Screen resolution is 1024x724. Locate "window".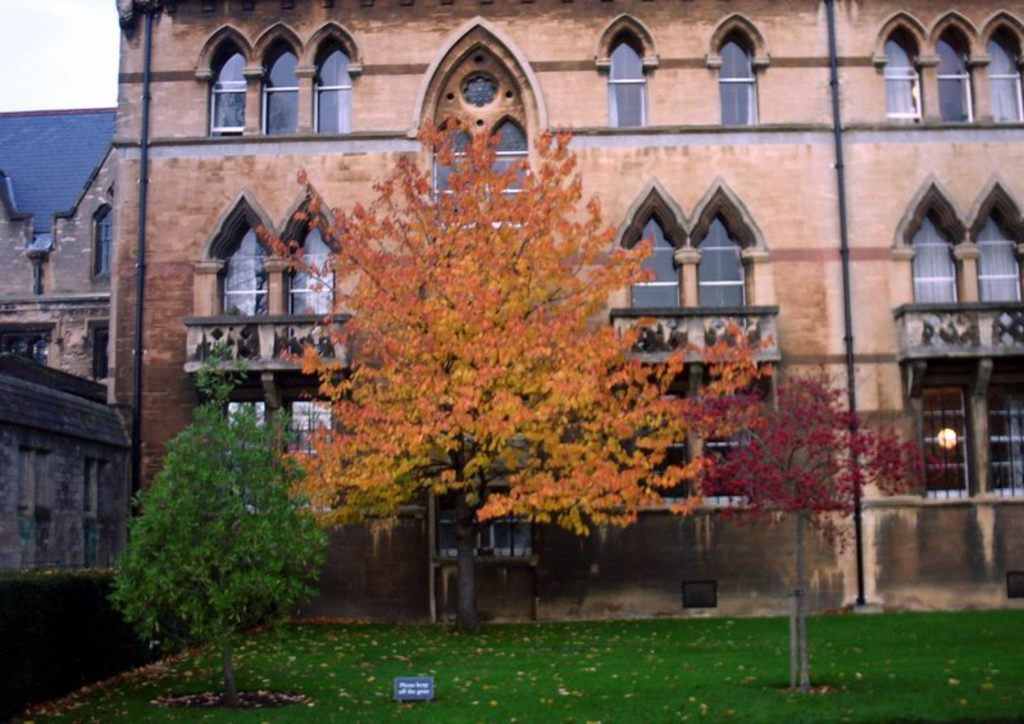
616,167,775,340.
